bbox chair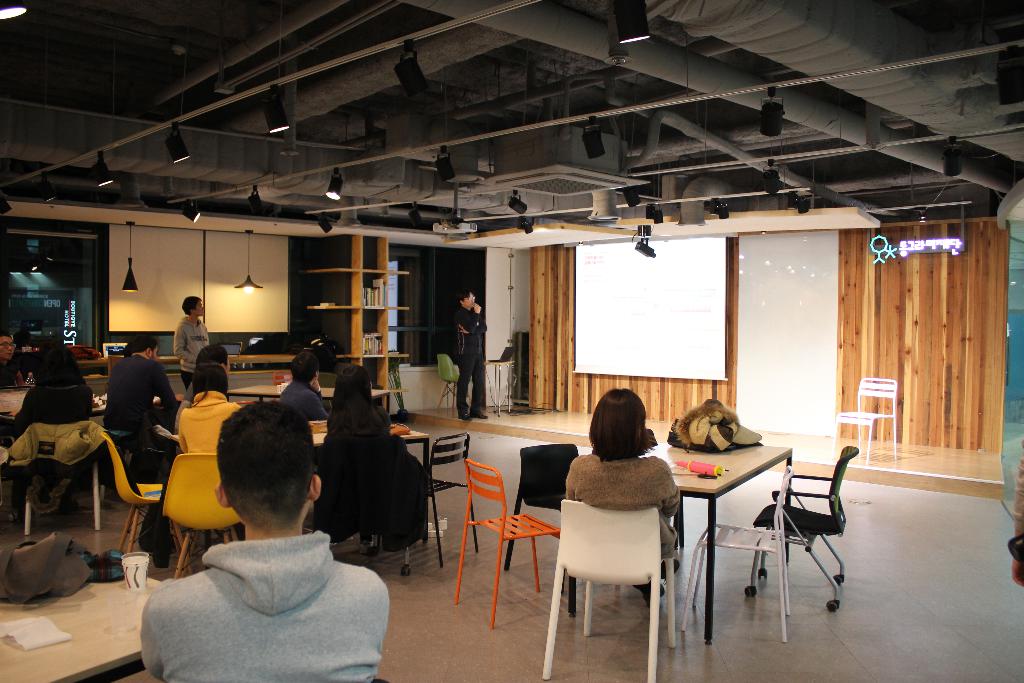
bbox(740, 442, 860, 609)
